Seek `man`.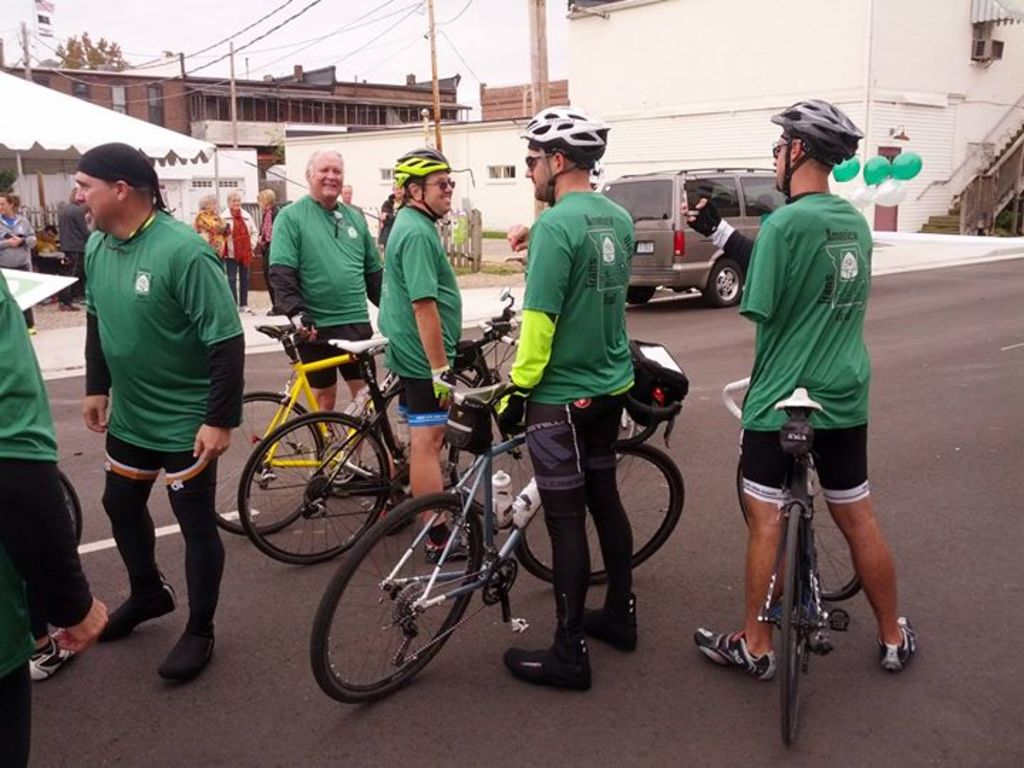
{"x1": 63, "y1": 185, "x2": 84, "y2": 279}.
